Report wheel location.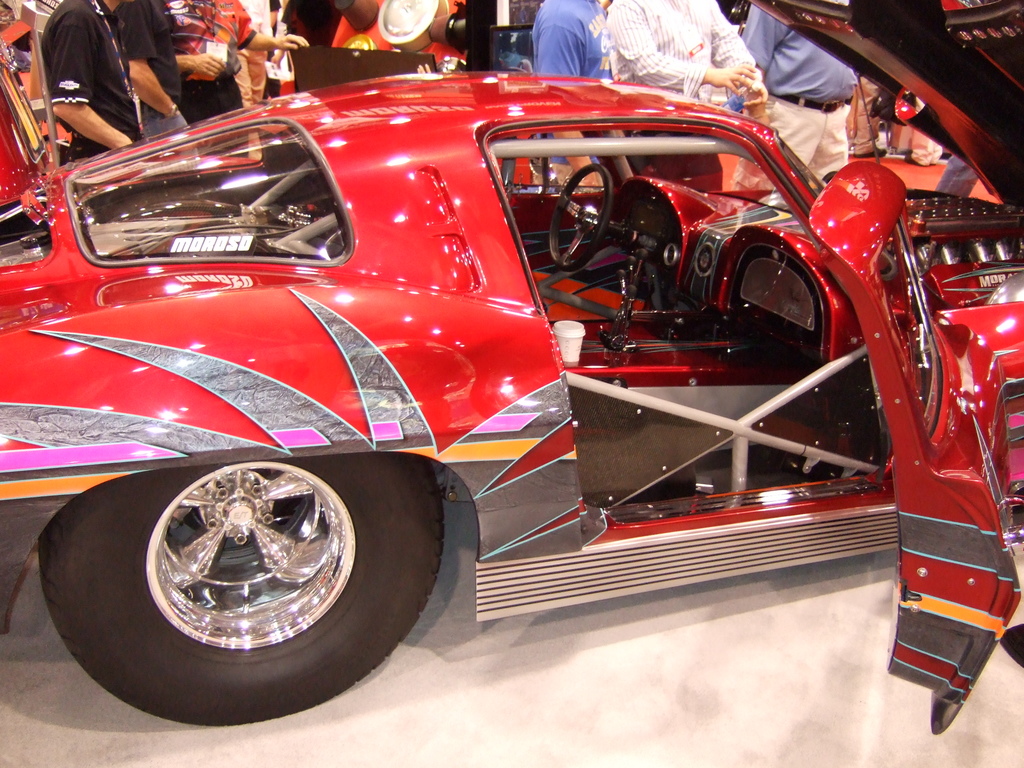
Report: <bbox>551, 162, 613, 266</bbox>.
